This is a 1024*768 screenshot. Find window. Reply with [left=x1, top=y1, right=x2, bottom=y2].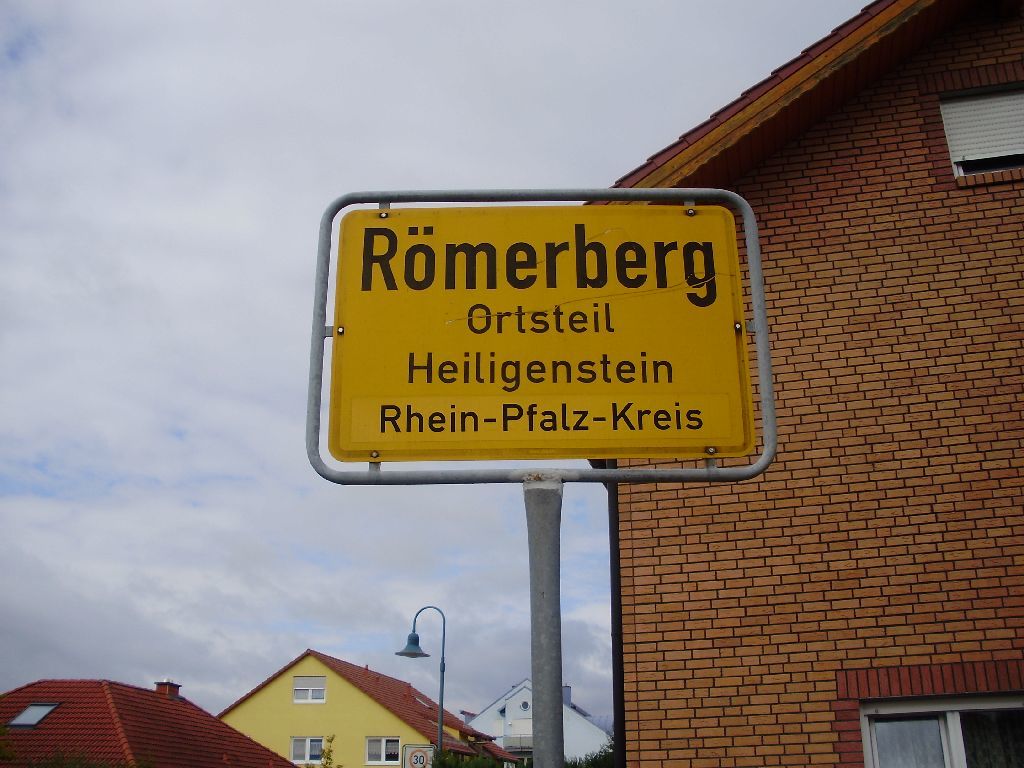
[left=364, top=730, right=402, bottom=767].
